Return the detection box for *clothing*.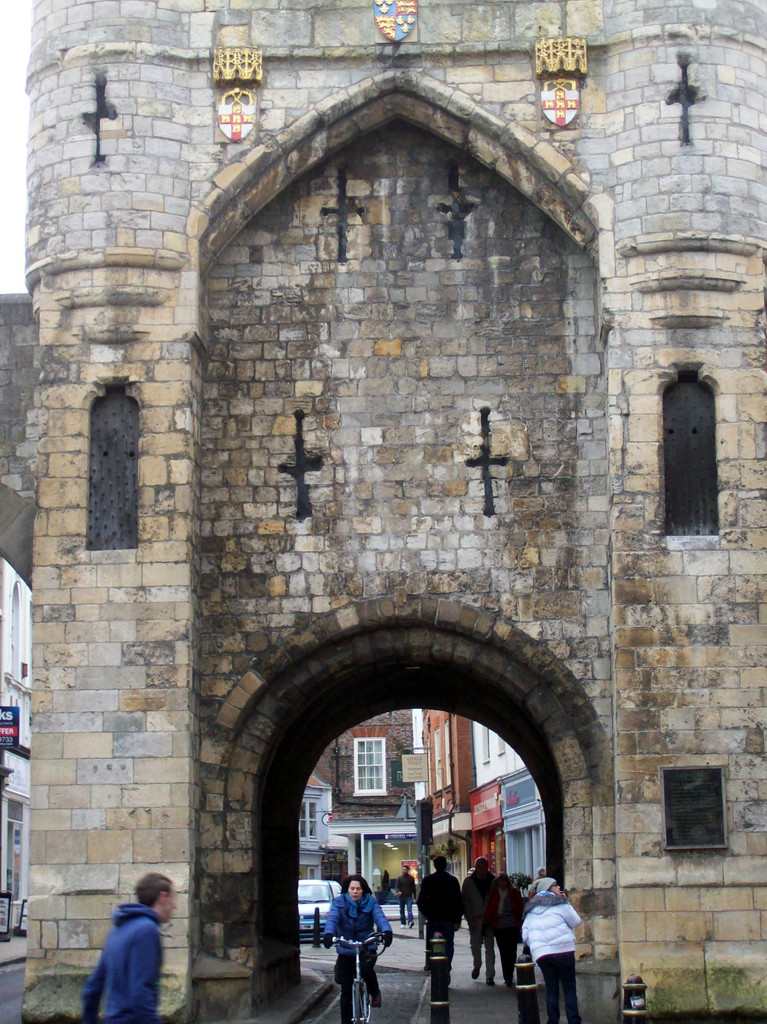
rect(419, 869, 464, 956).
